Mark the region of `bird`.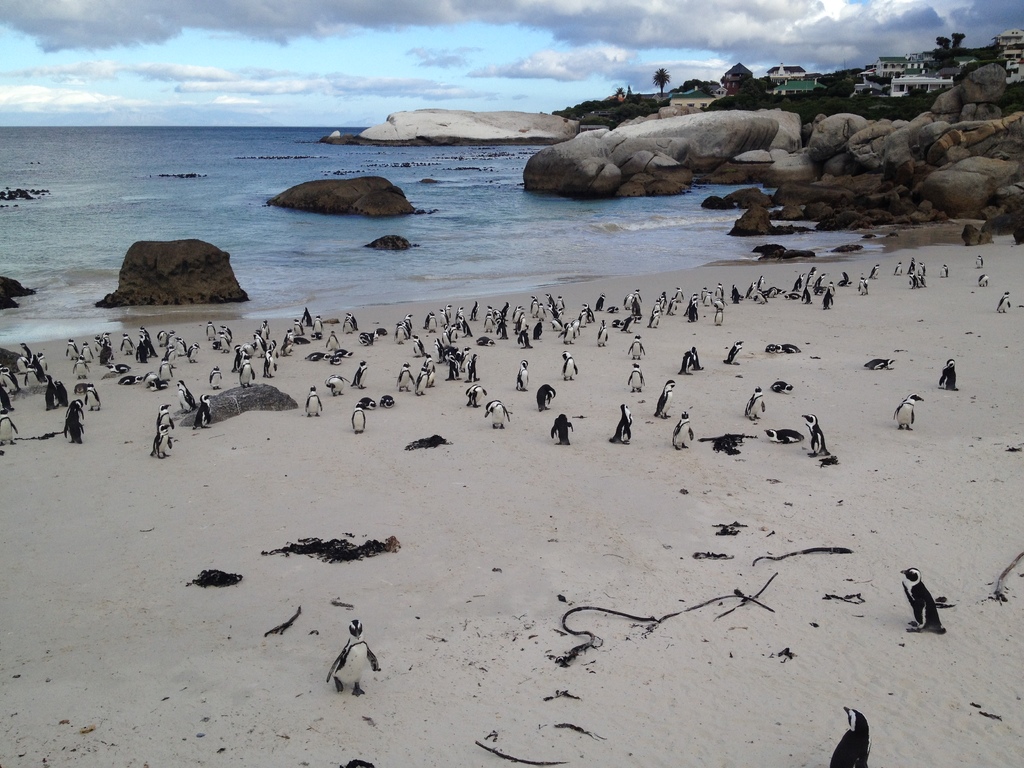
Region: 840:270:851:287.
